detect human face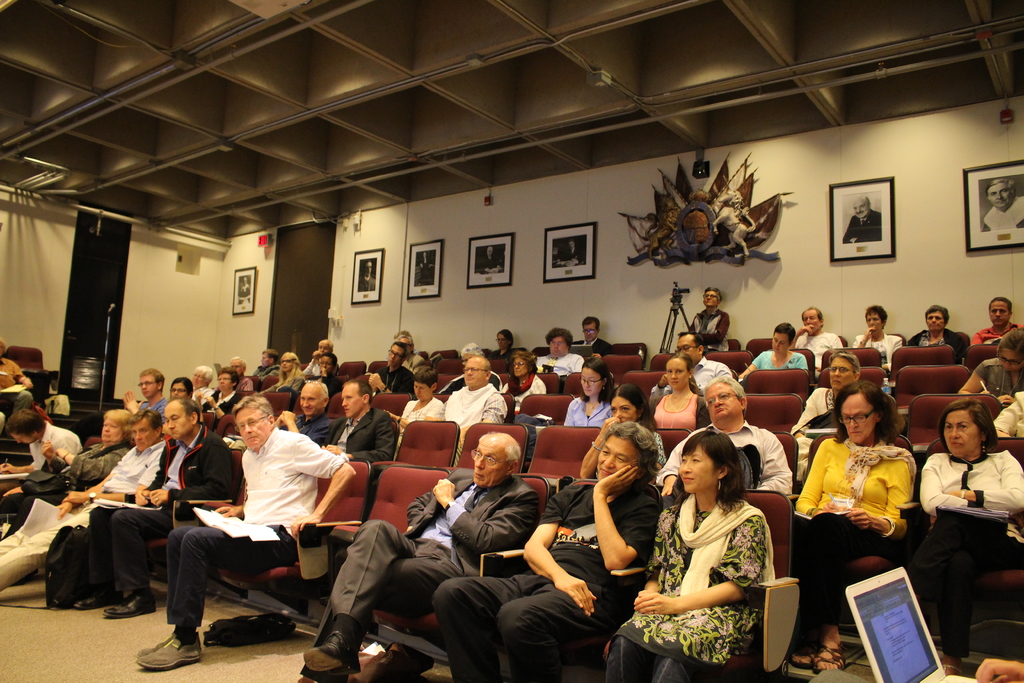
BBox(141, 374, 156, 400)
